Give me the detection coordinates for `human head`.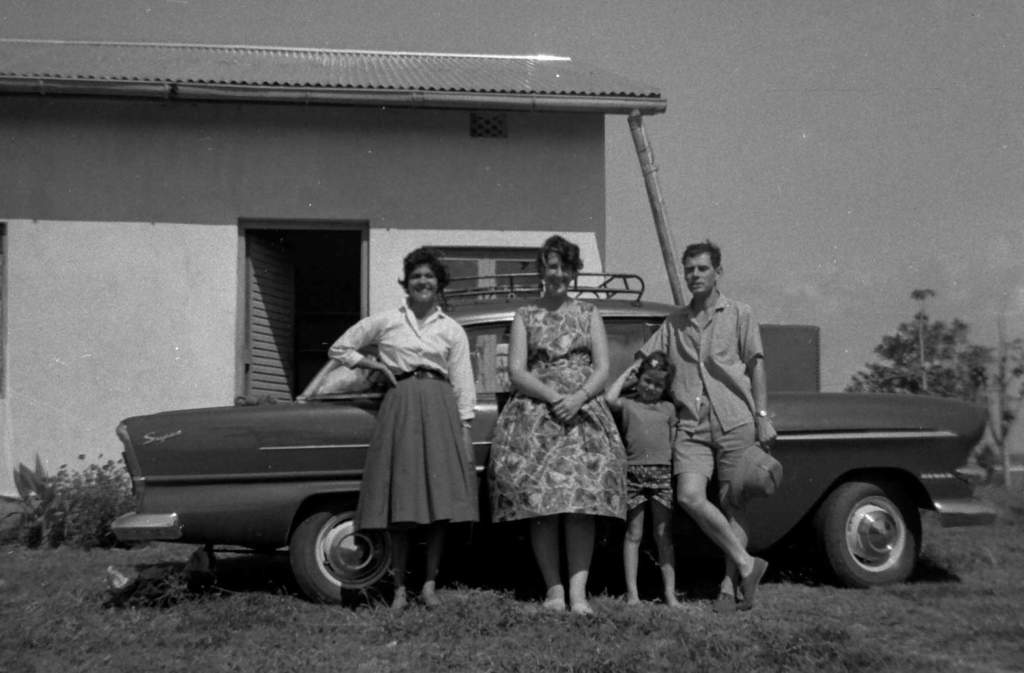
pyautogui.locateOnScreen(636, 352, 675, 404).
